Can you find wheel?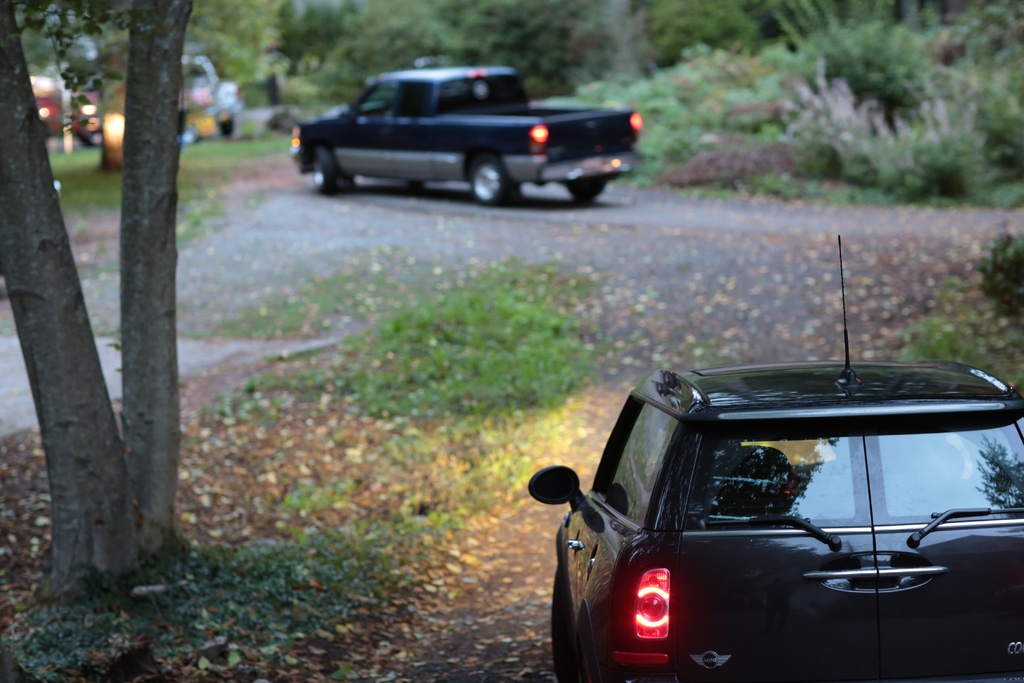
Yes, bounding box: [x1=309, y1=144, x2=344, y2=198].
